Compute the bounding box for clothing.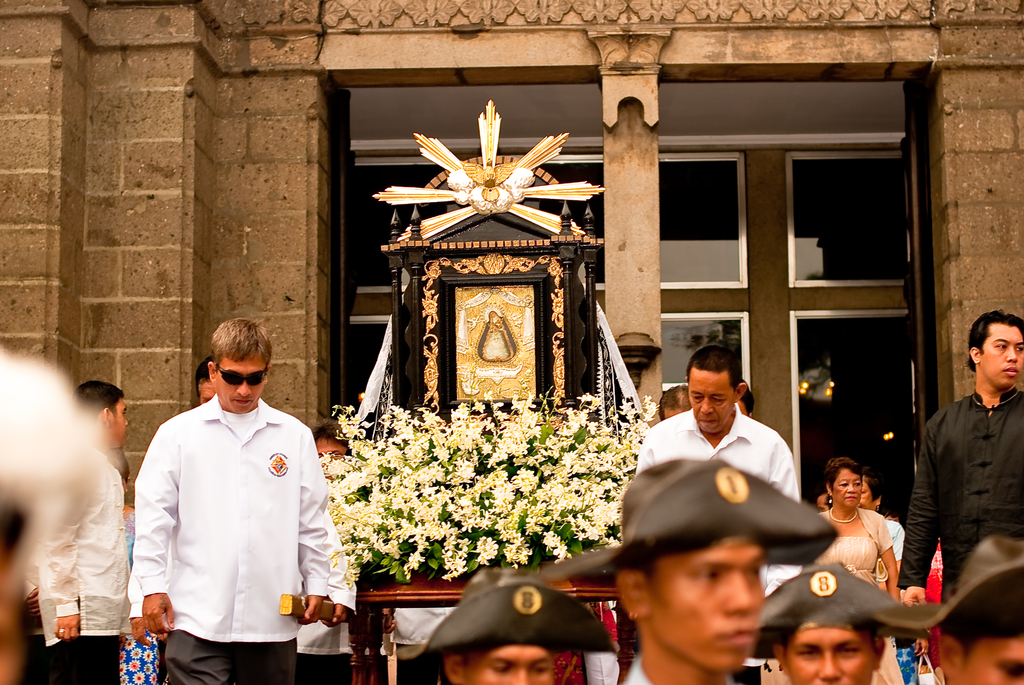
box(883, 519, 904, 559).
